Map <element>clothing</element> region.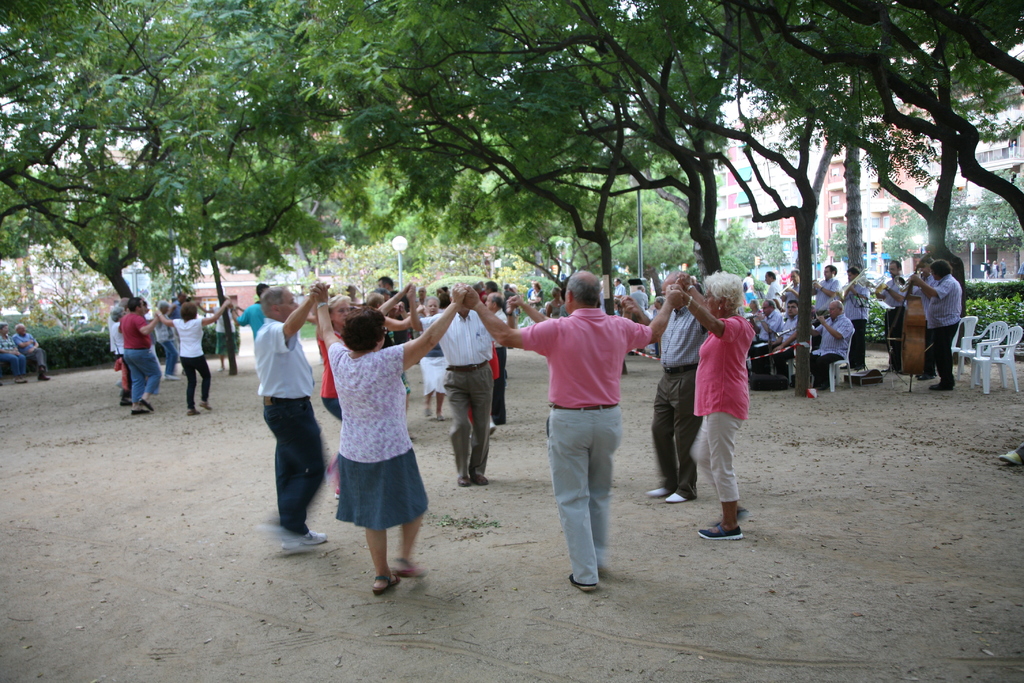
Mapped to [531, 291, 543, 315].
